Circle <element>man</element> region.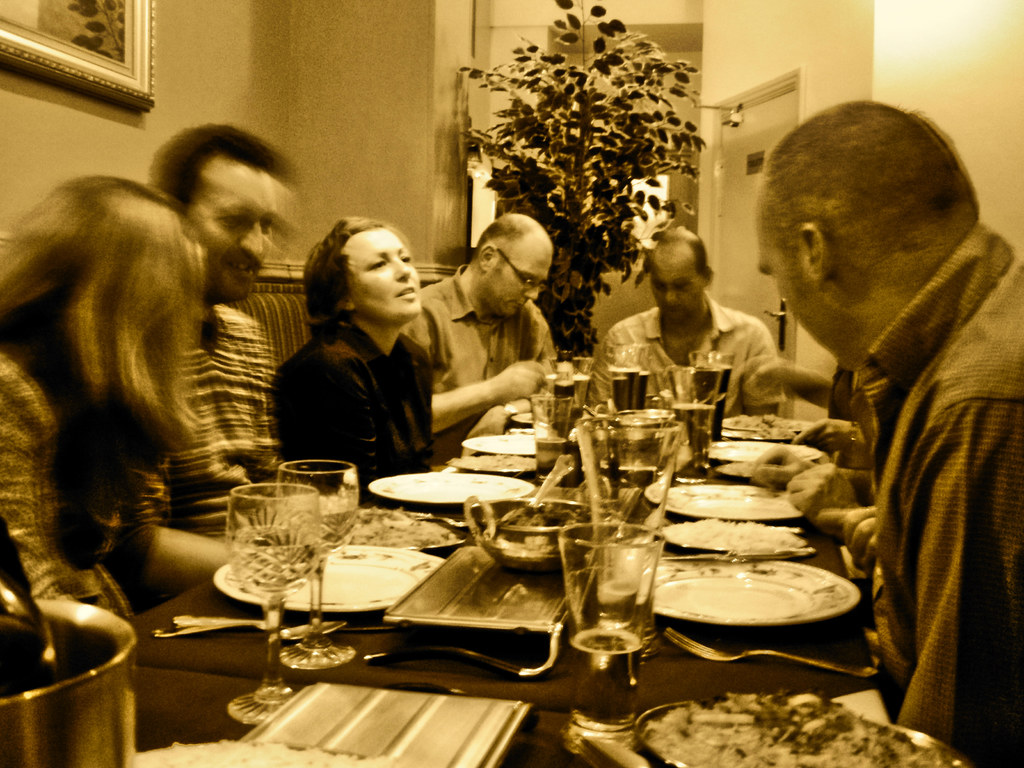
Region: <region>86, 125, 289, 615</region>.
